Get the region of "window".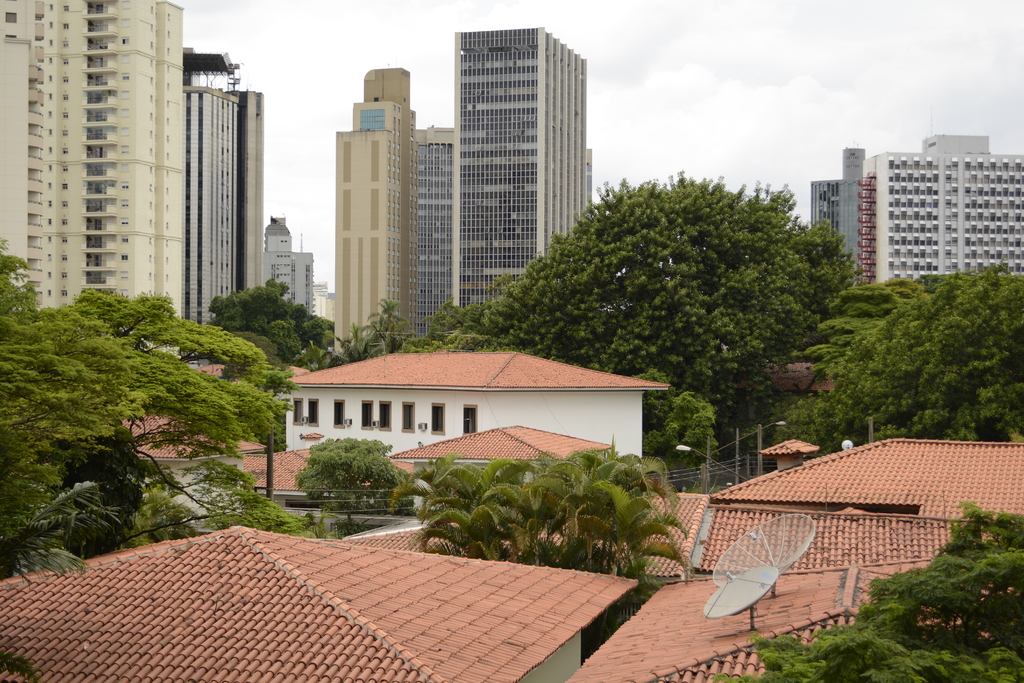
[4, 12, 17, 25].
